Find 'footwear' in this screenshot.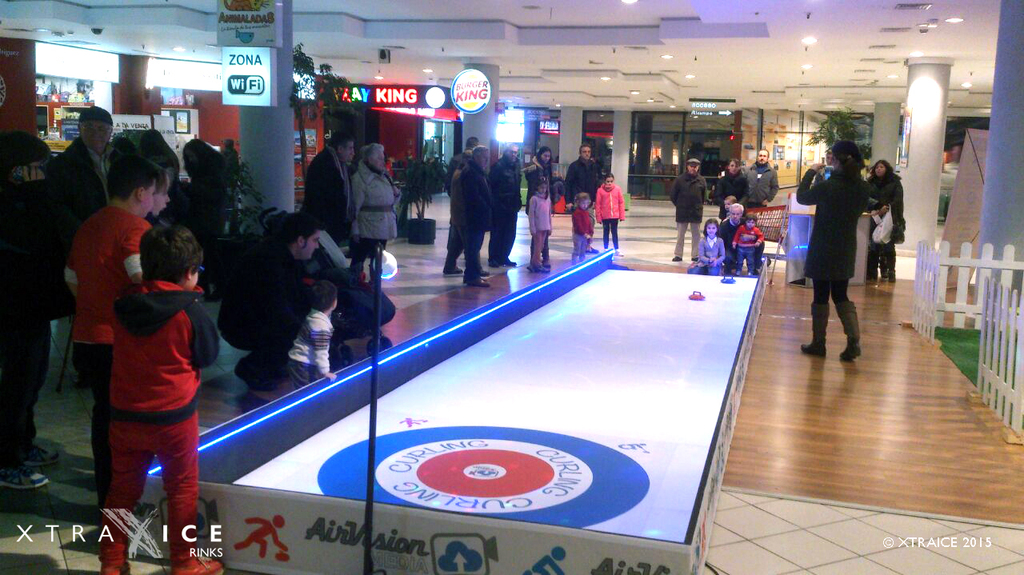
The bounding box for 'footwear' is detection(504, 261, 516, 267).
